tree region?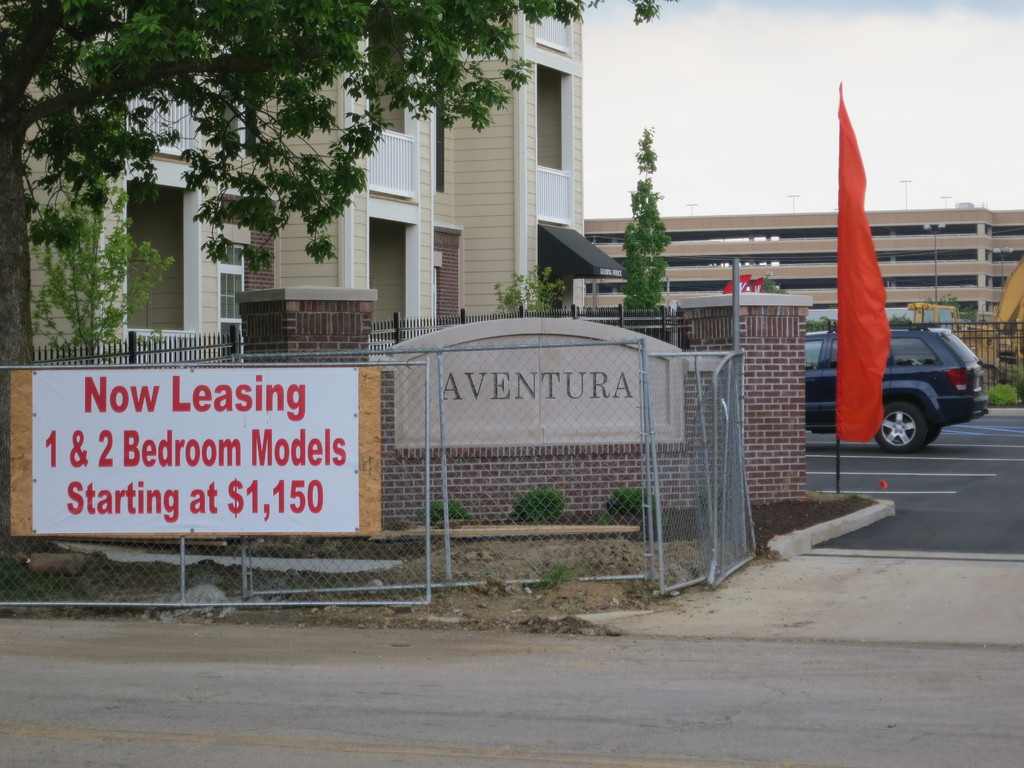
0 0 666 559
